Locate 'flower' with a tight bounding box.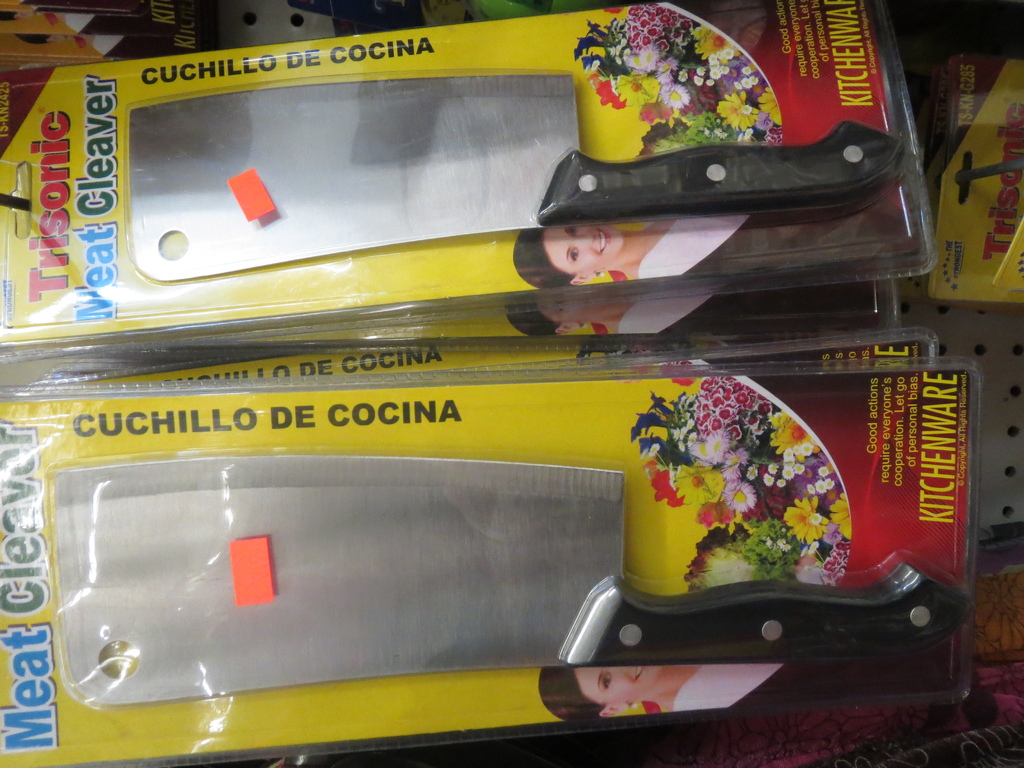
[x1=696, y1=423, x2=747, y2=491].
